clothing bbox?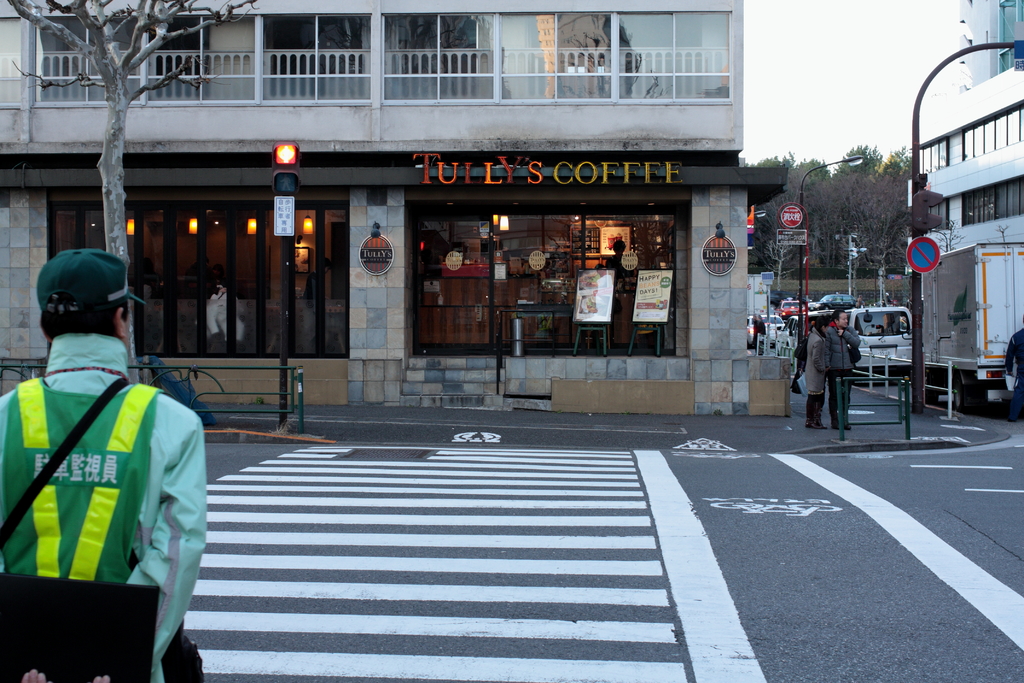
<region>302, 272, 321, 340</region>
